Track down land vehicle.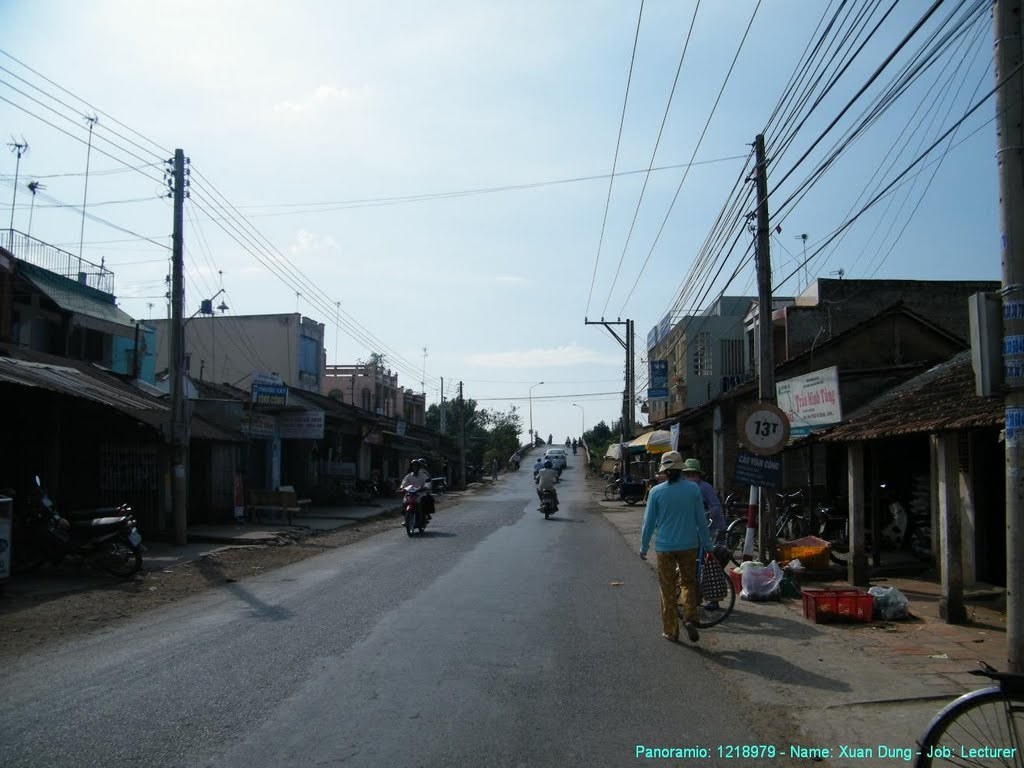
Tracked to region(7, 484, 140, 592).
